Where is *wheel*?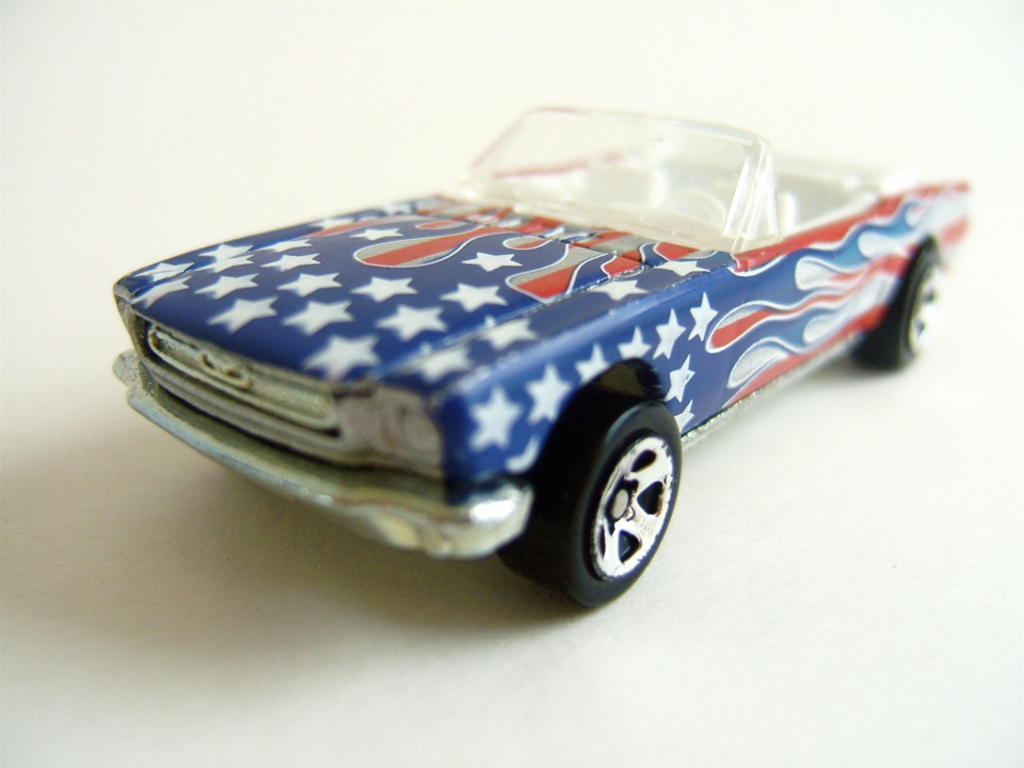
x1=845 y1=239 x2=941 y2=367.
